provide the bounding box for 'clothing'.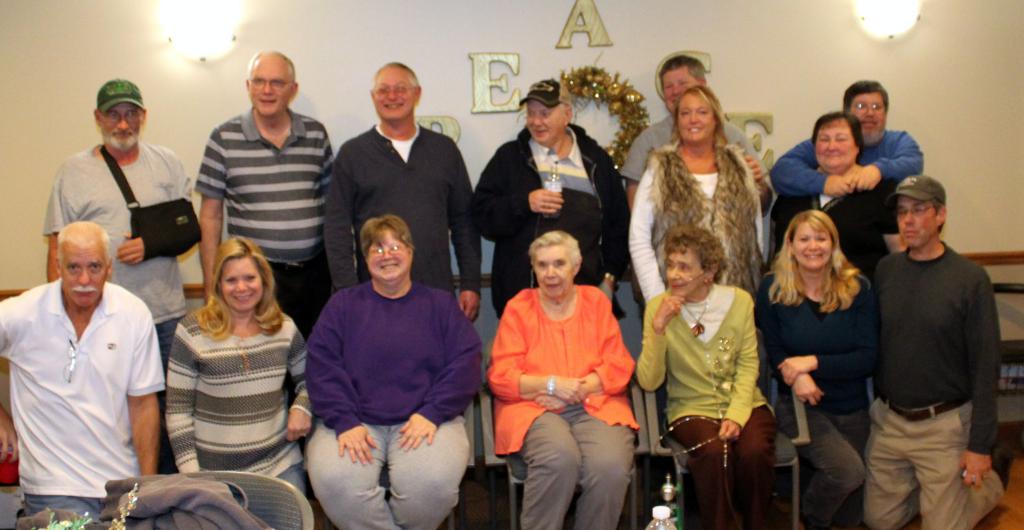
Rect(323, 127, 478, 291).
